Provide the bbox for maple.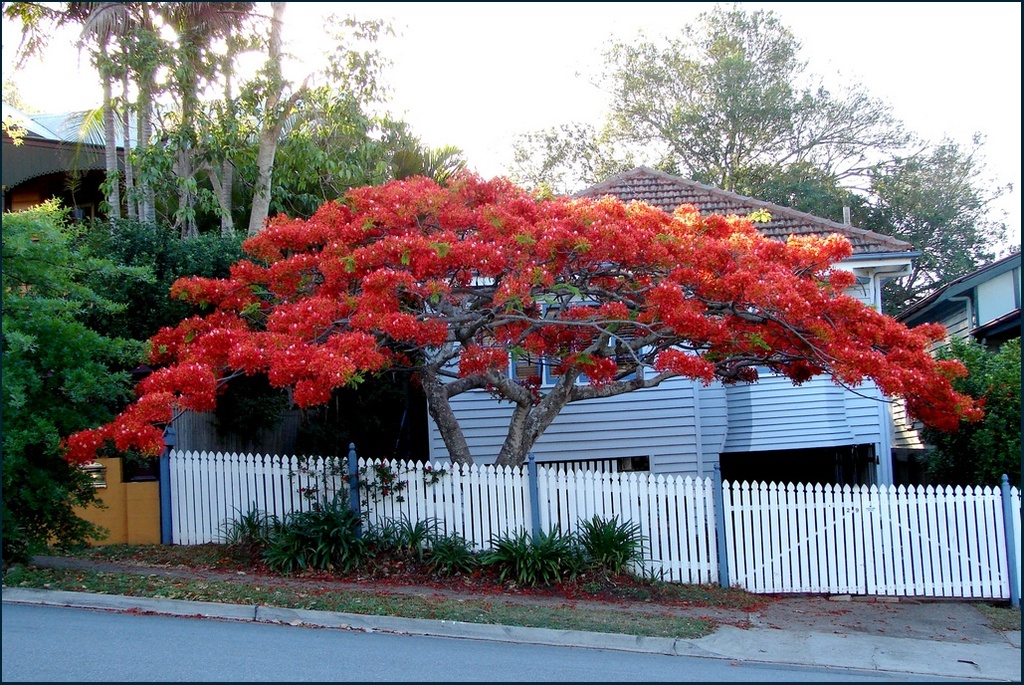
bbox(490, 0, 1014, 322).
